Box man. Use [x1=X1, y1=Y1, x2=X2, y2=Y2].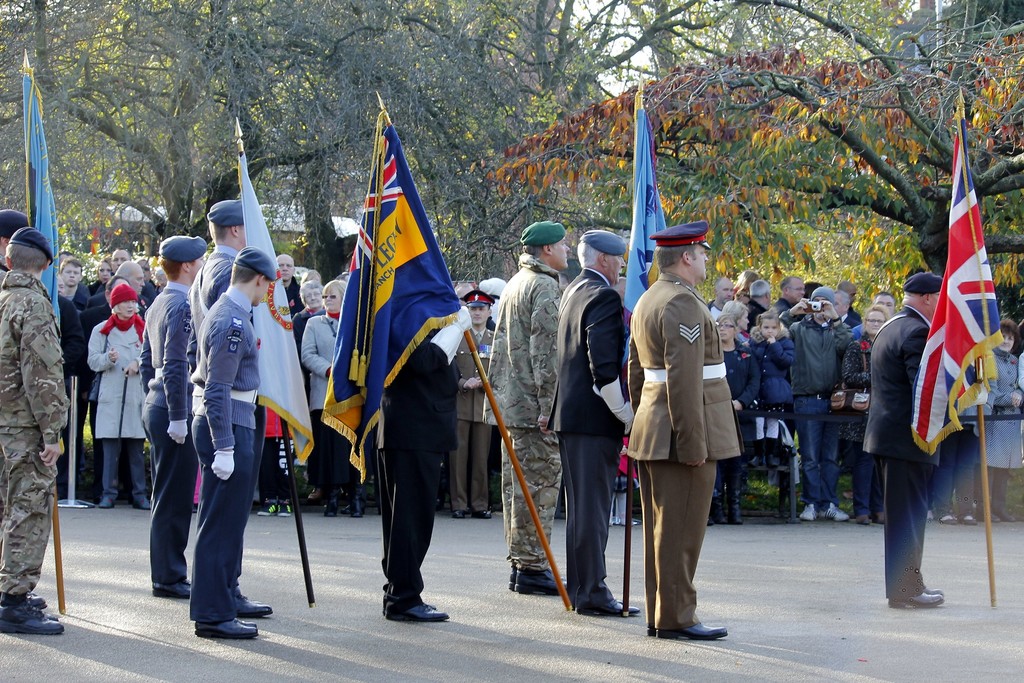
[x1=292, y1=284, x2=326, y2=483].
